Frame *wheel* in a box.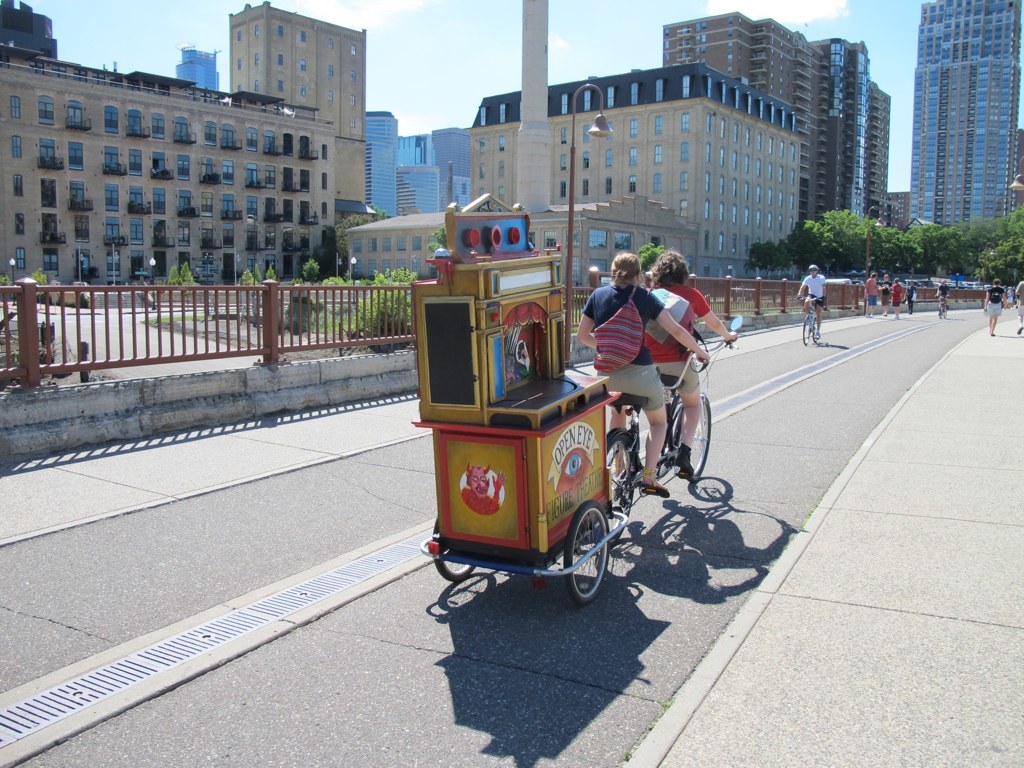
box=[796, 314, 815, 348].
